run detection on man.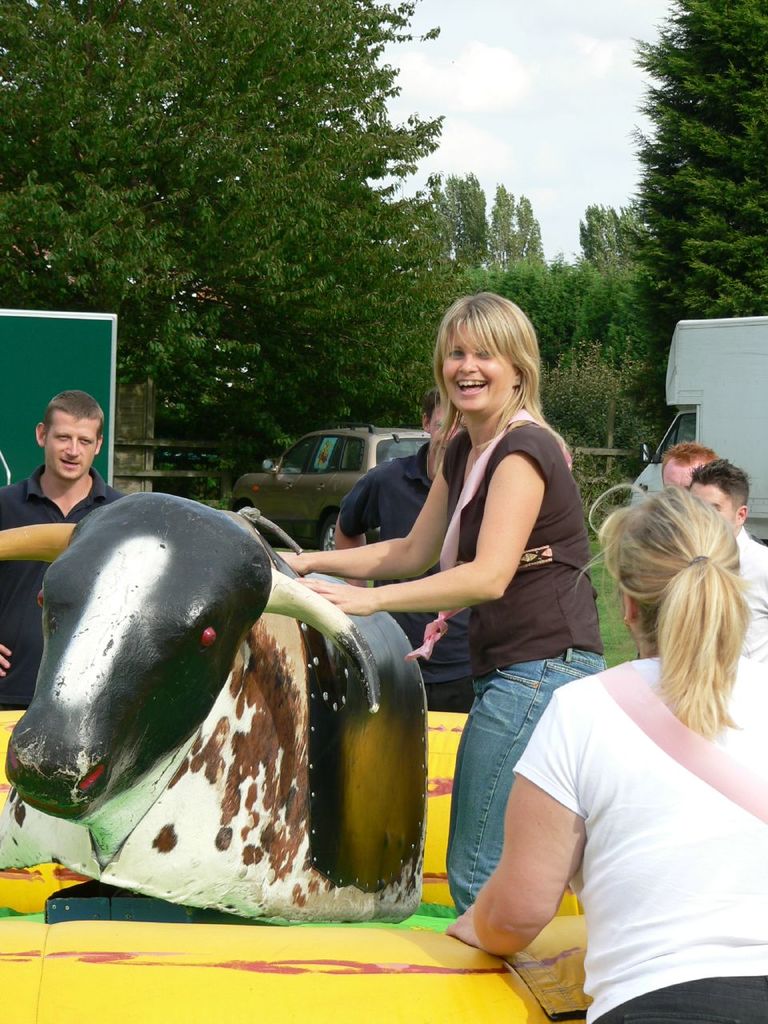
Result: left=0, top=386, right=121, bottom=710.
